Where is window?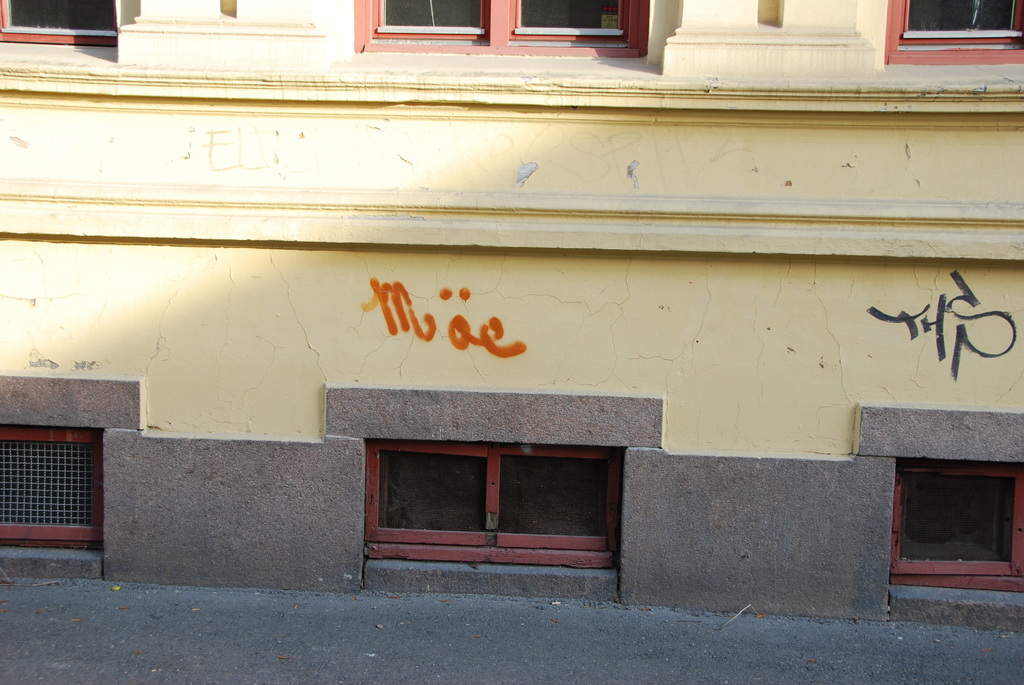
detection(883, 0, 1023, 63).
